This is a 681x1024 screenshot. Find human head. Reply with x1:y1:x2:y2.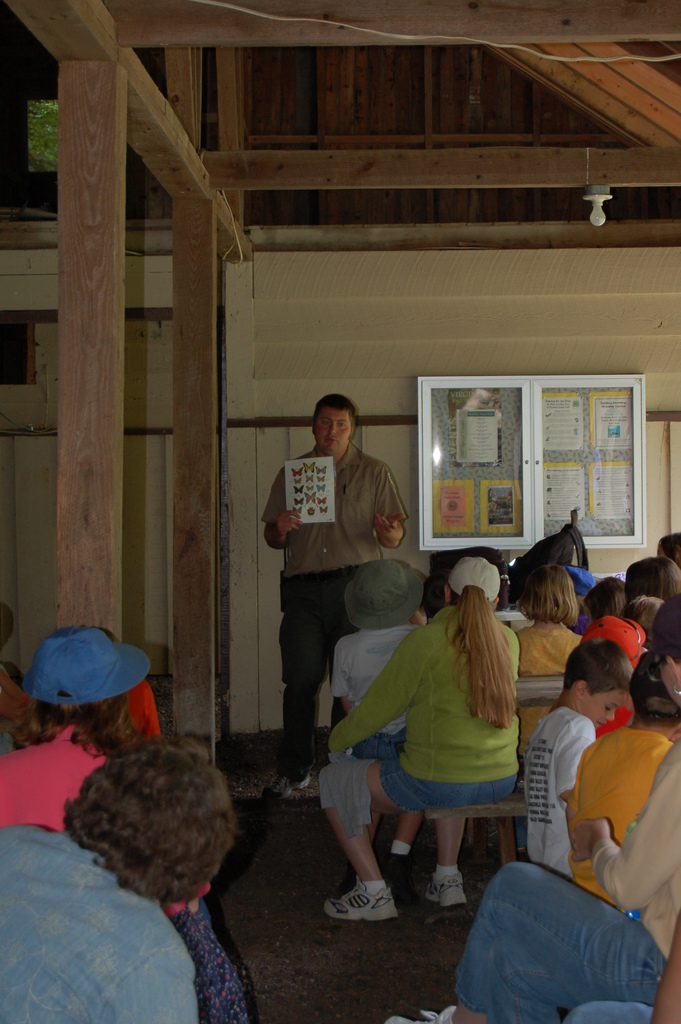
582:611:648:664.
